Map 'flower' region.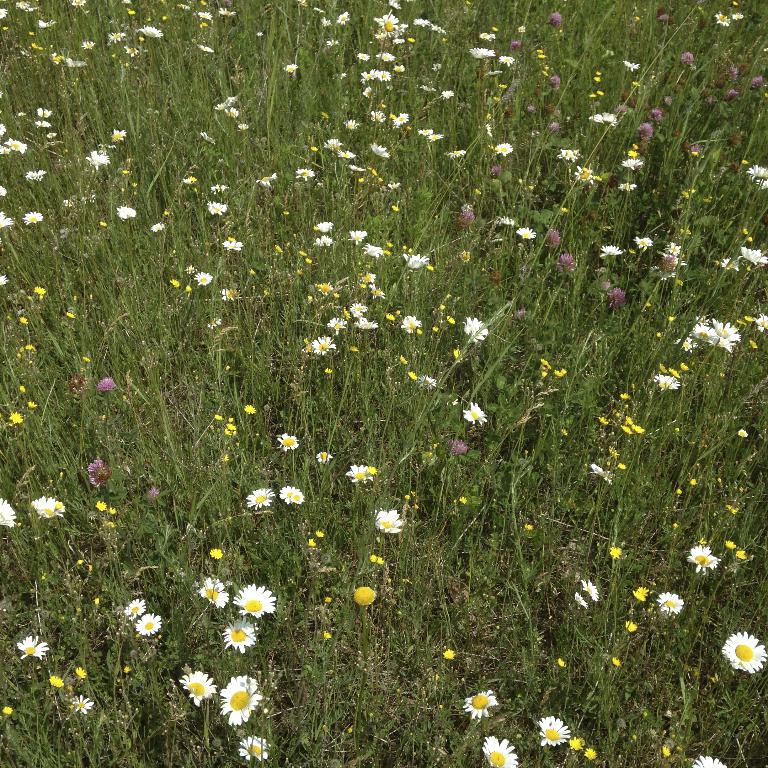
Mapped to 410/36/414/41.
